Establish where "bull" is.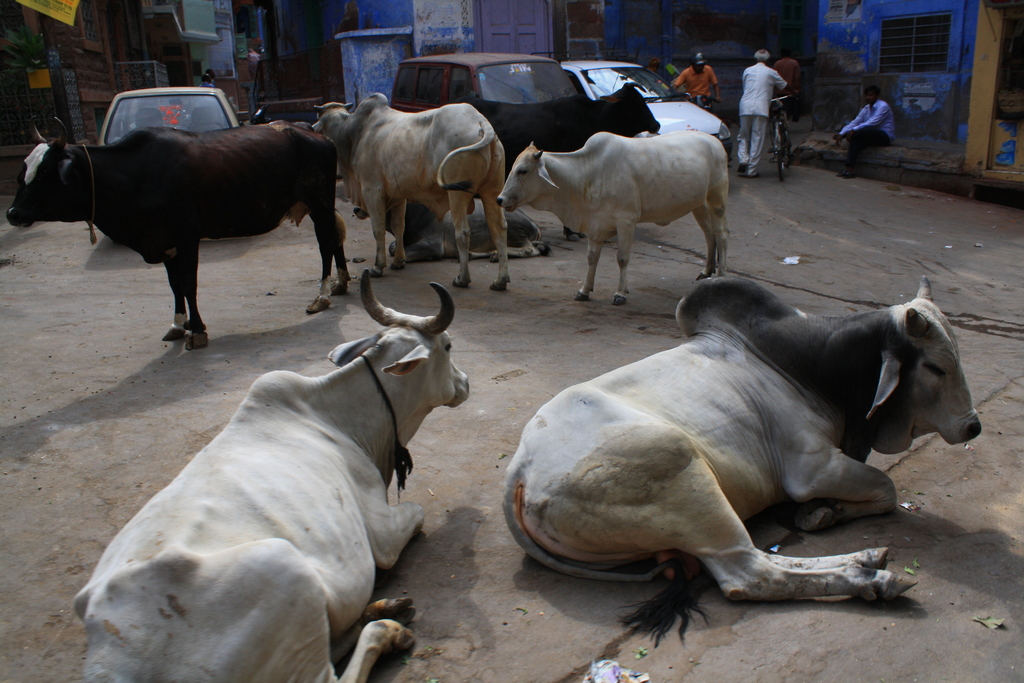
Established at 308:86:509:292.
